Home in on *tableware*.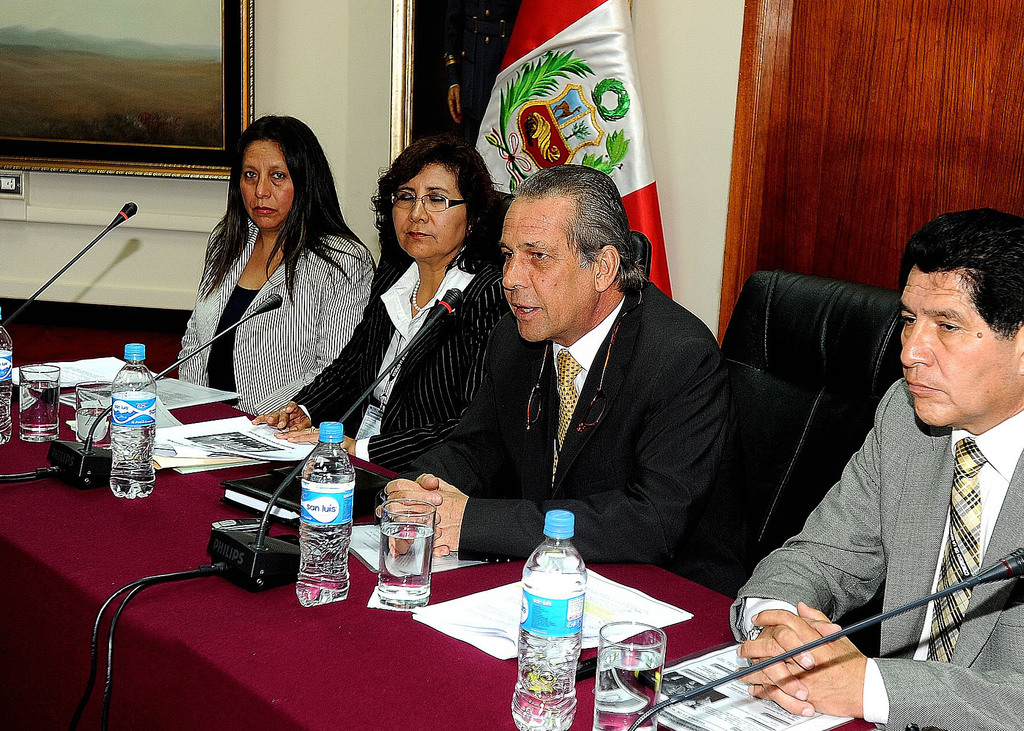
Homed in at left=69, top=378, right=127, bottom=443.
